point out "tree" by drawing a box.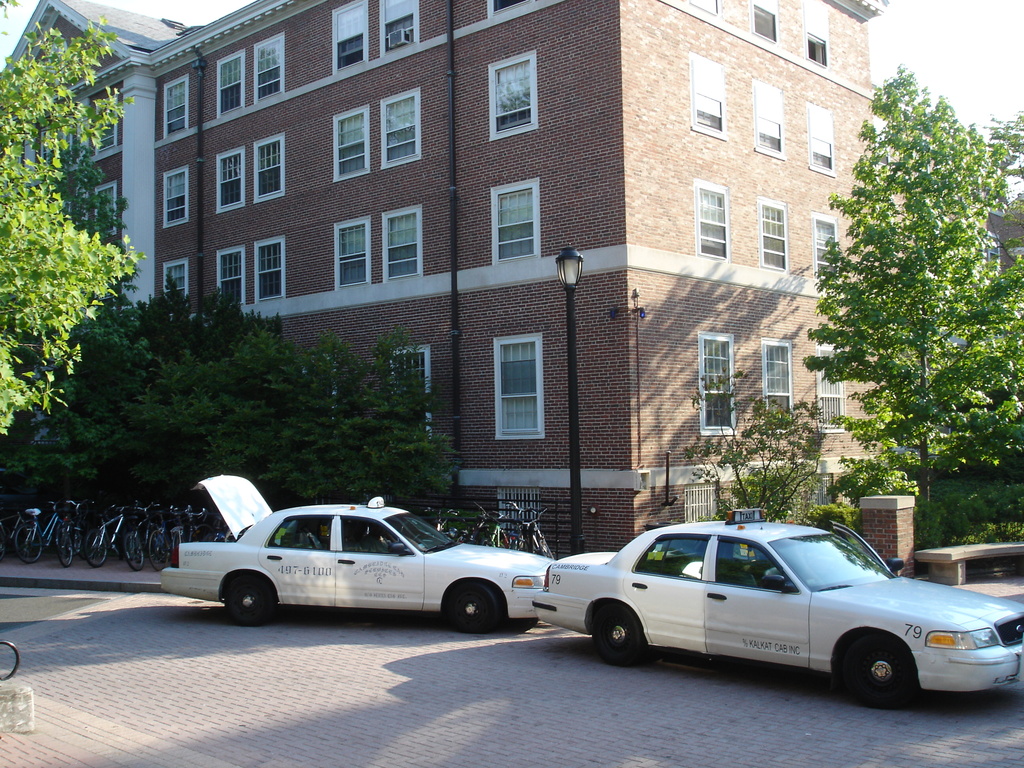
left=813, top=62, right=1023, bottom=518.
